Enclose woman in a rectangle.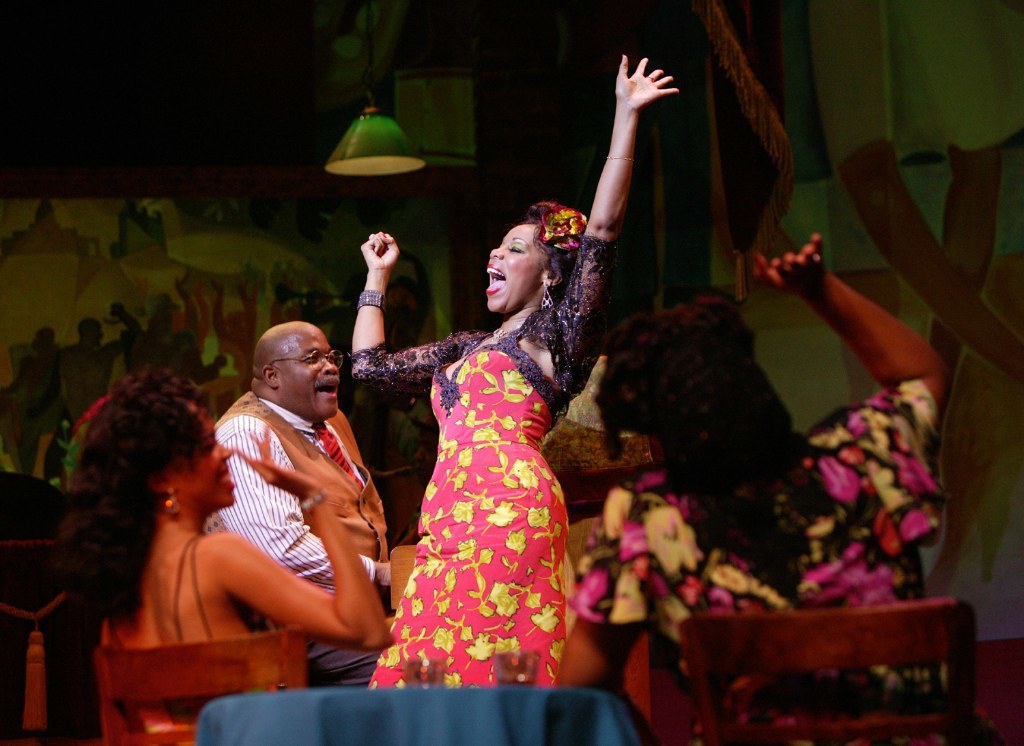
[550, 226, 950, 745].
